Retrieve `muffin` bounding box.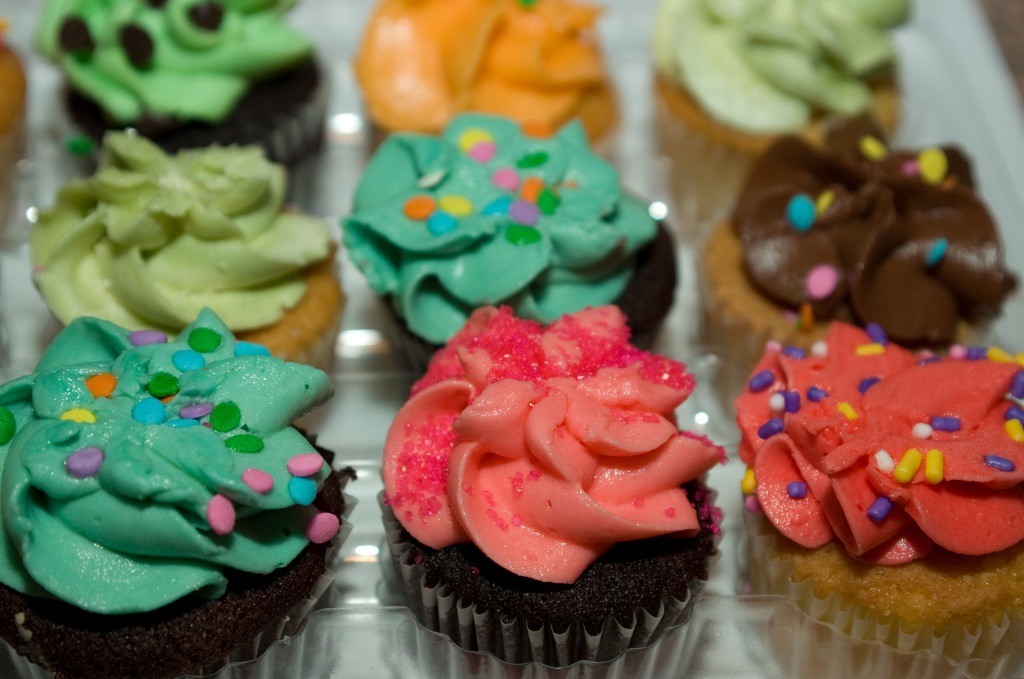
Bounding box: box(334, 109, 676, 381).
